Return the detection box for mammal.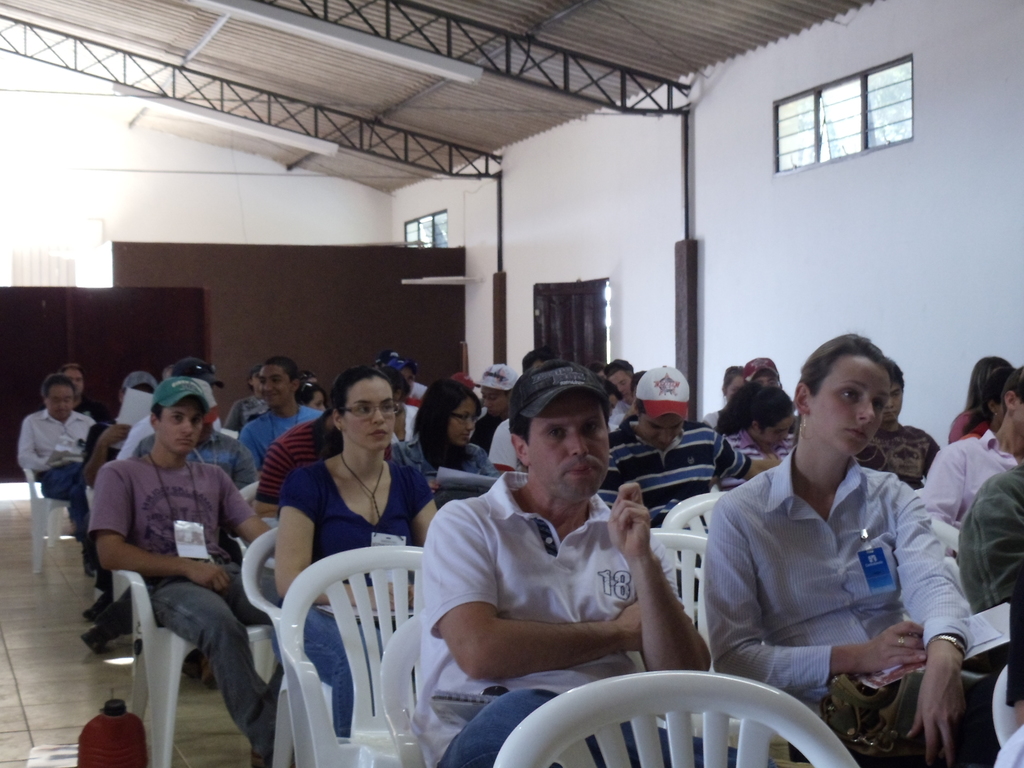
[708, 365, 747, 428].
